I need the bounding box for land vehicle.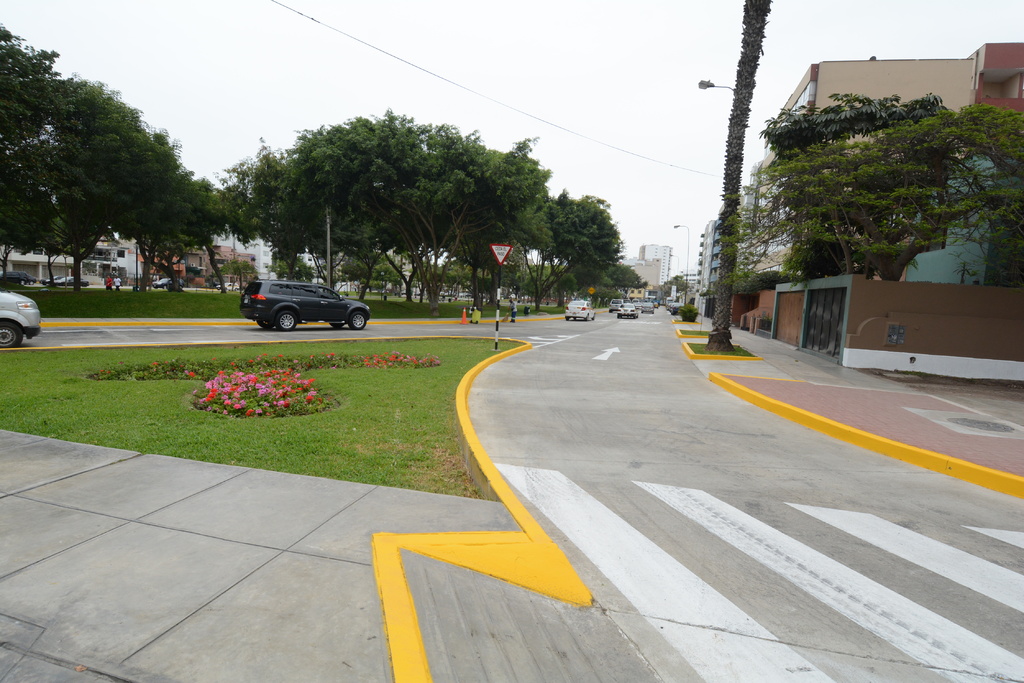
Here it is: {"x1": 51, "y1": 275, "x2": 94, "y2": 289}.
